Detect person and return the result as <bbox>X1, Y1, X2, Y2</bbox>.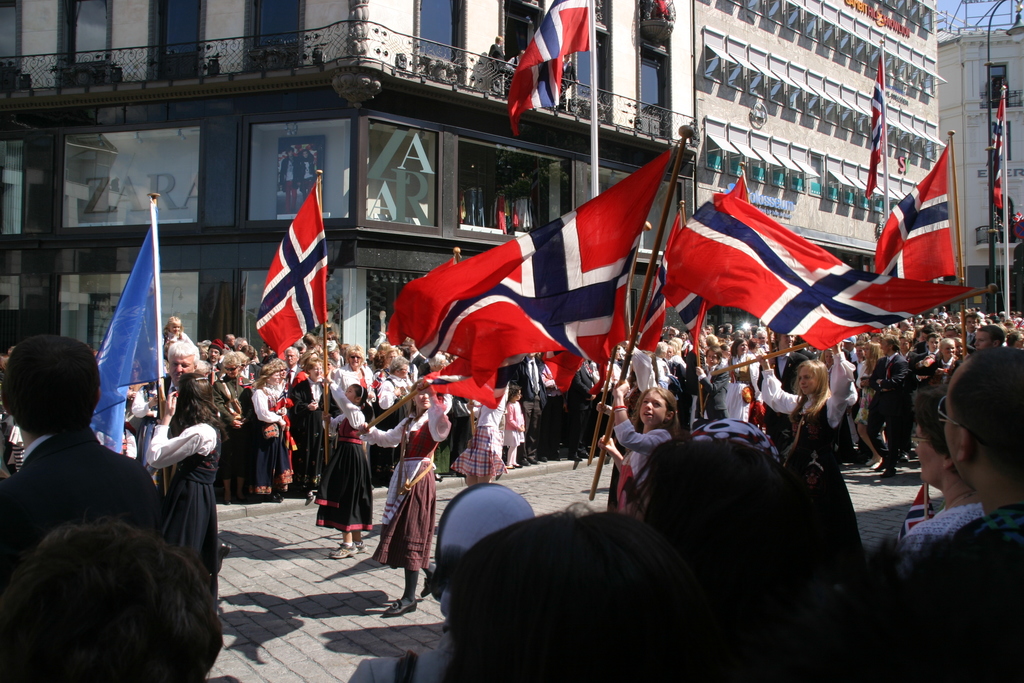
<bbox>312, 382, 371, 557</bbox>.
